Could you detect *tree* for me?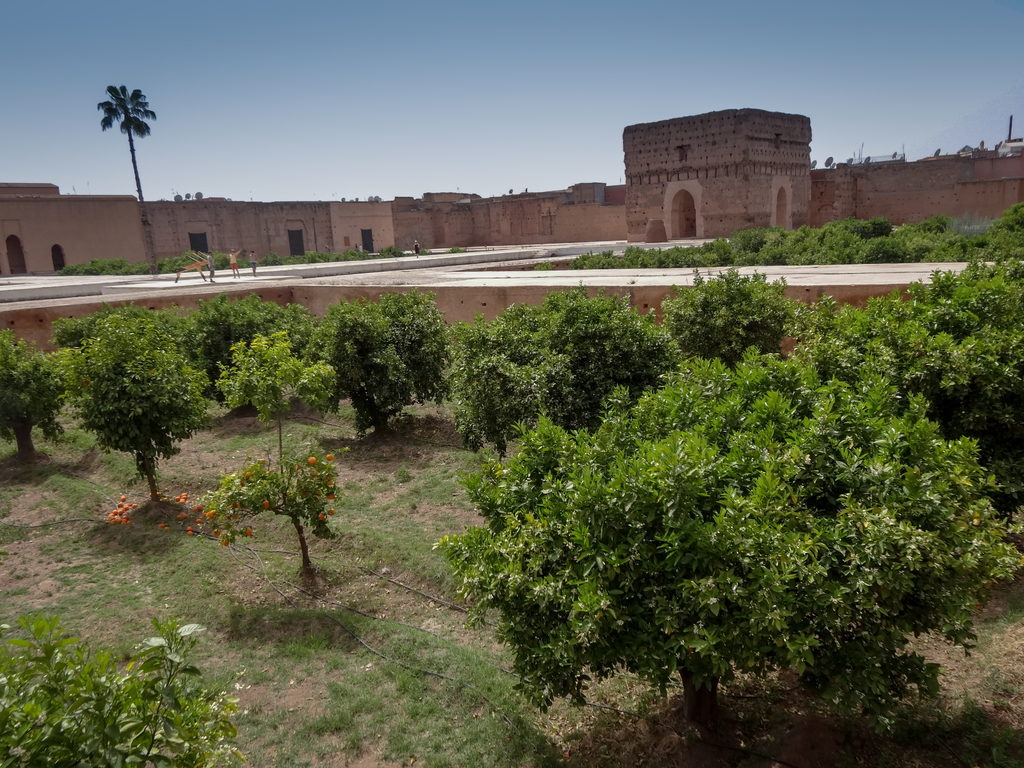
Detection result: bbox=(188, 292, 287, 414).
